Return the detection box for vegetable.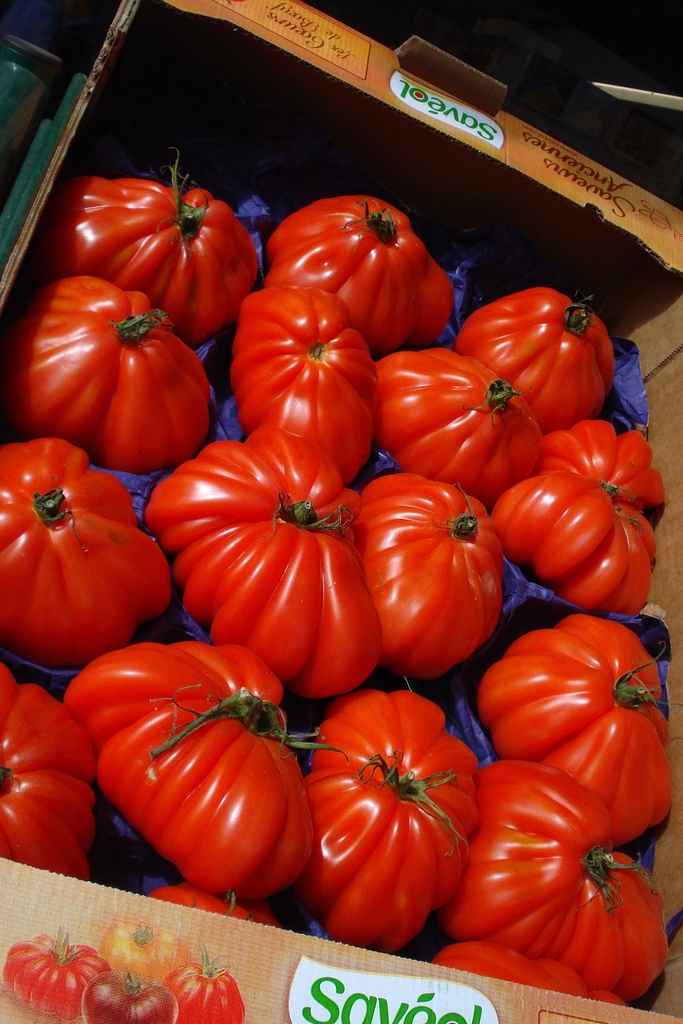
detection(100, 915, 191, 981).
